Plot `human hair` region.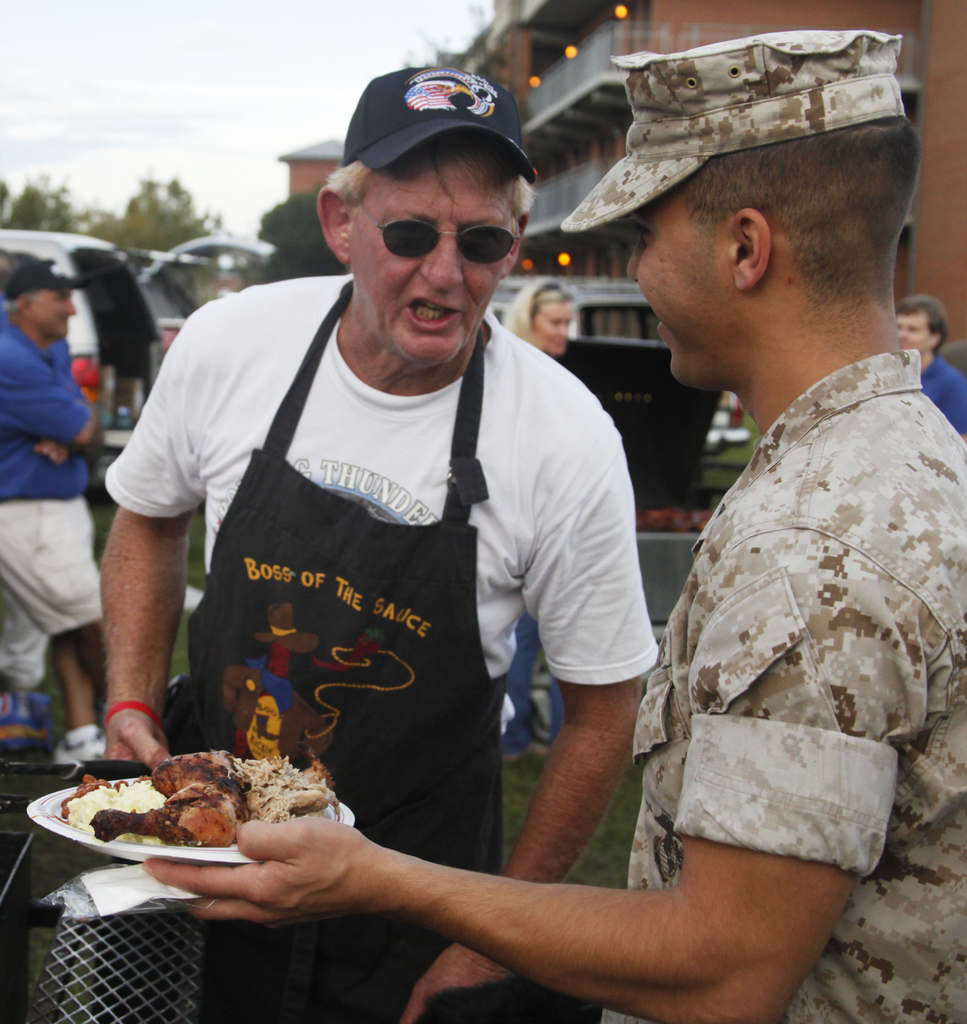
Plotted at [502, 275, 578, 342].
